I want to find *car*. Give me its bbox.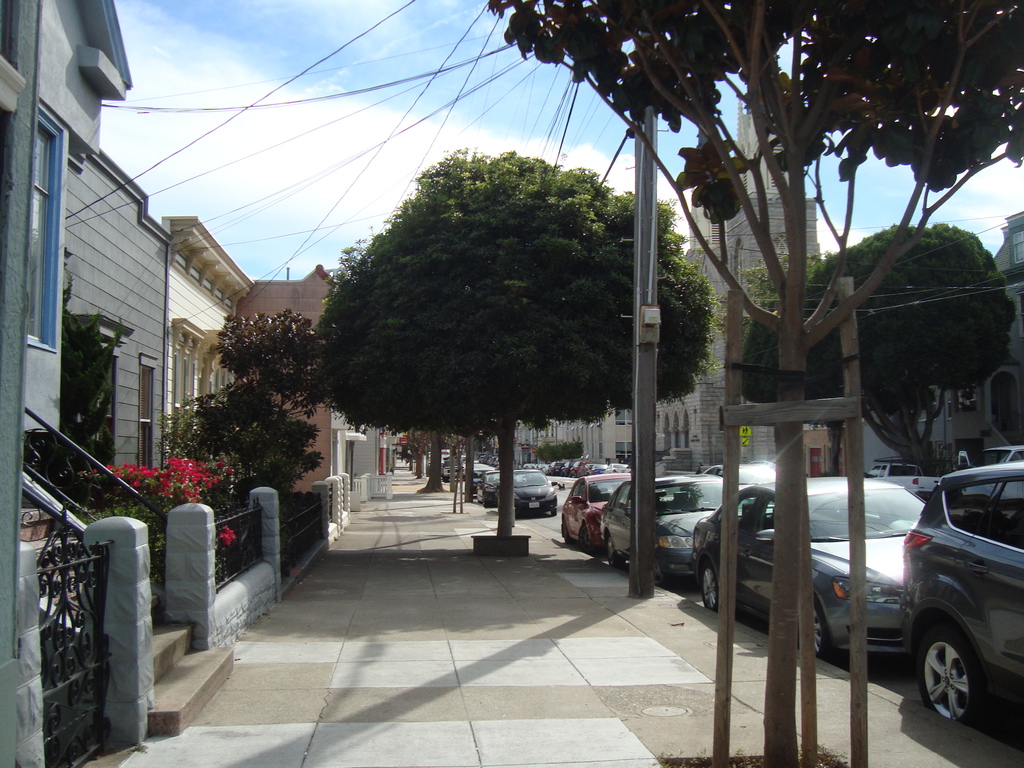
[left=590, top=471, right=730, bottom=588].
